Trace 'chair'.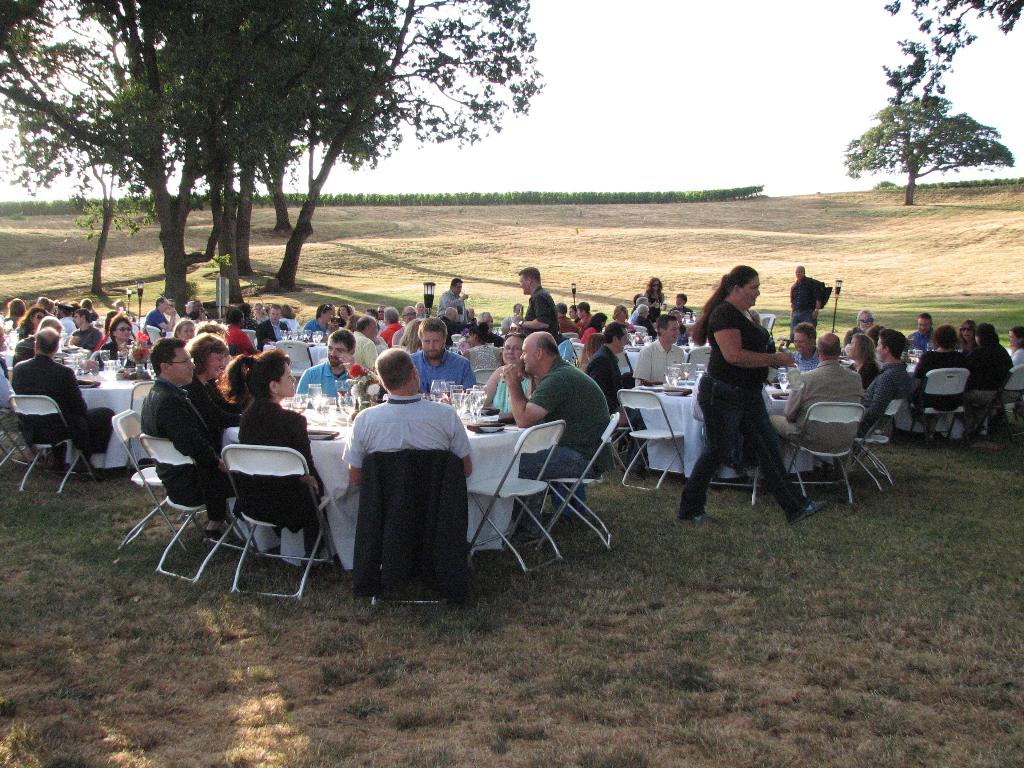
Traced to crop(473, 365, 500, 383).
